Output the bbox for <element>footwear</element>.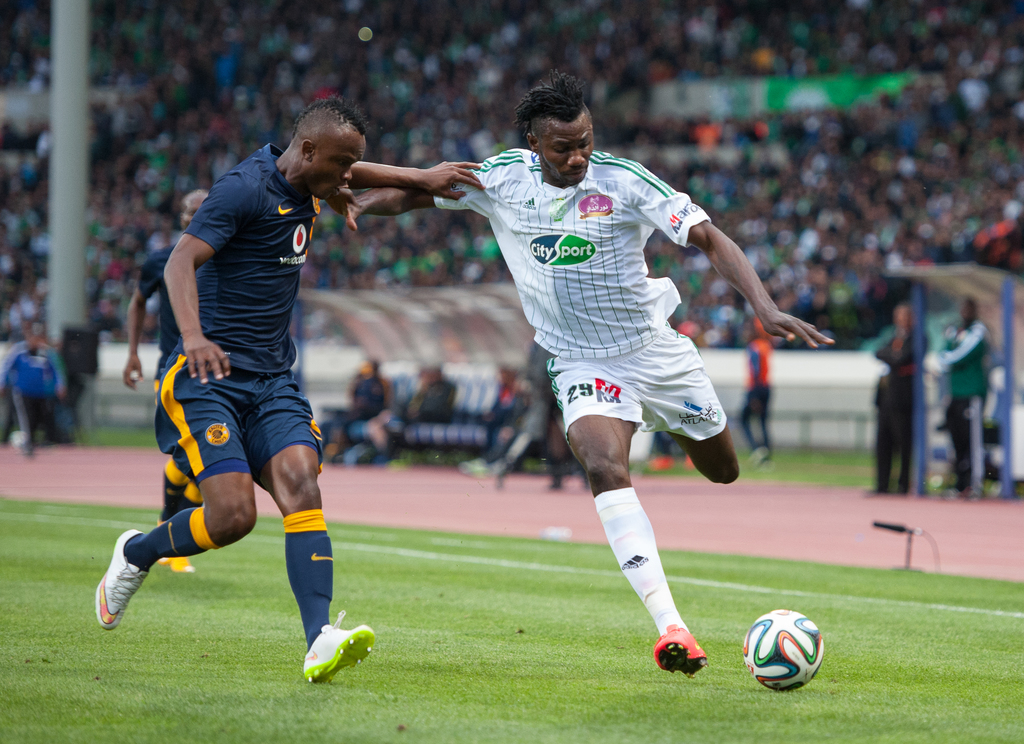
crop(492, 460, 503, 496).
